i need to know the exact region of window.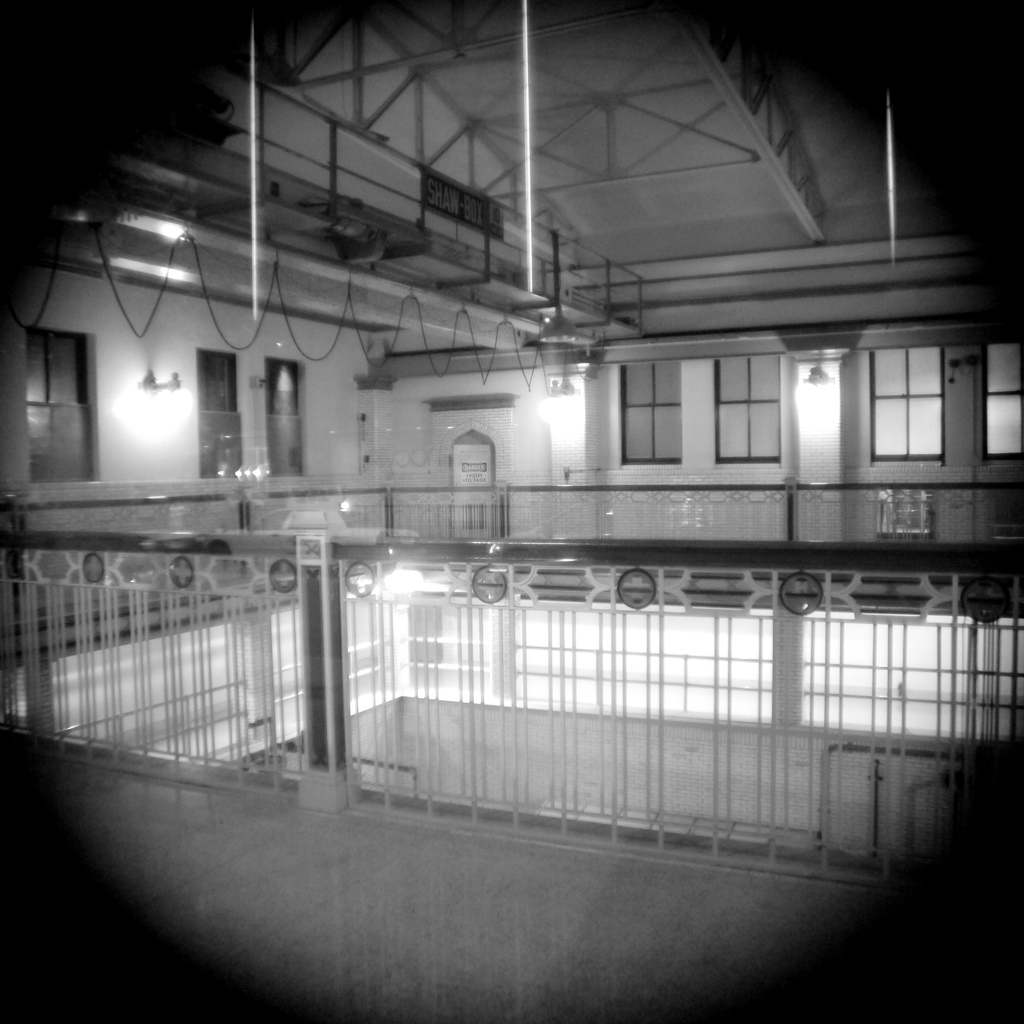
Region: [left=712, top=352, right=780, bottom=466].
